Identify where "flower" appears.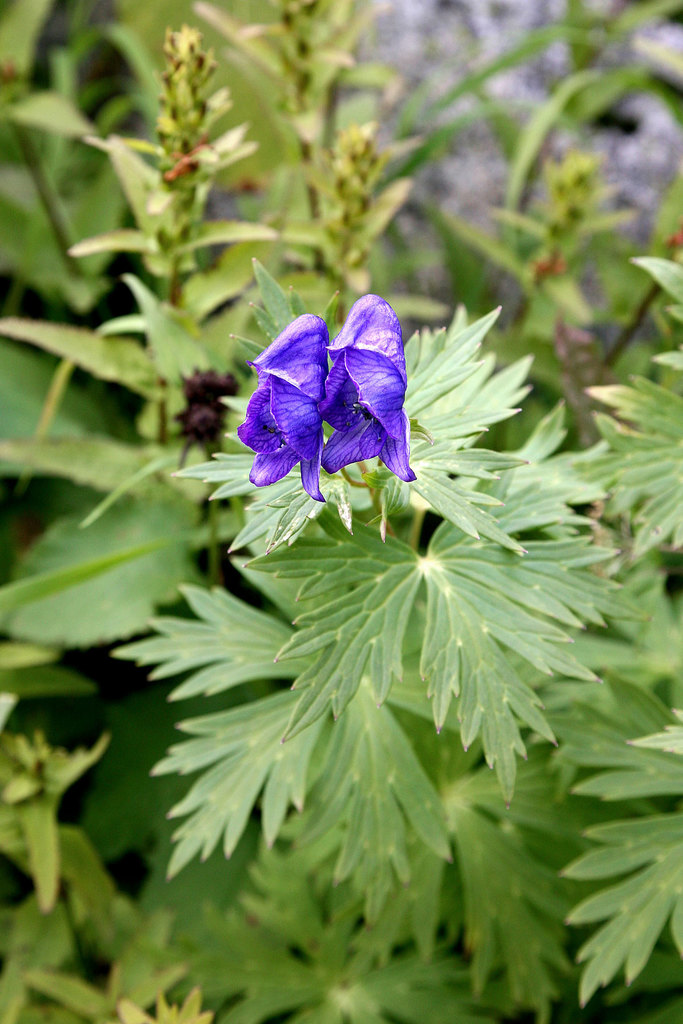
Appears at {"left": 236, "top": 278, "right": 431, "bottom": 516}.
